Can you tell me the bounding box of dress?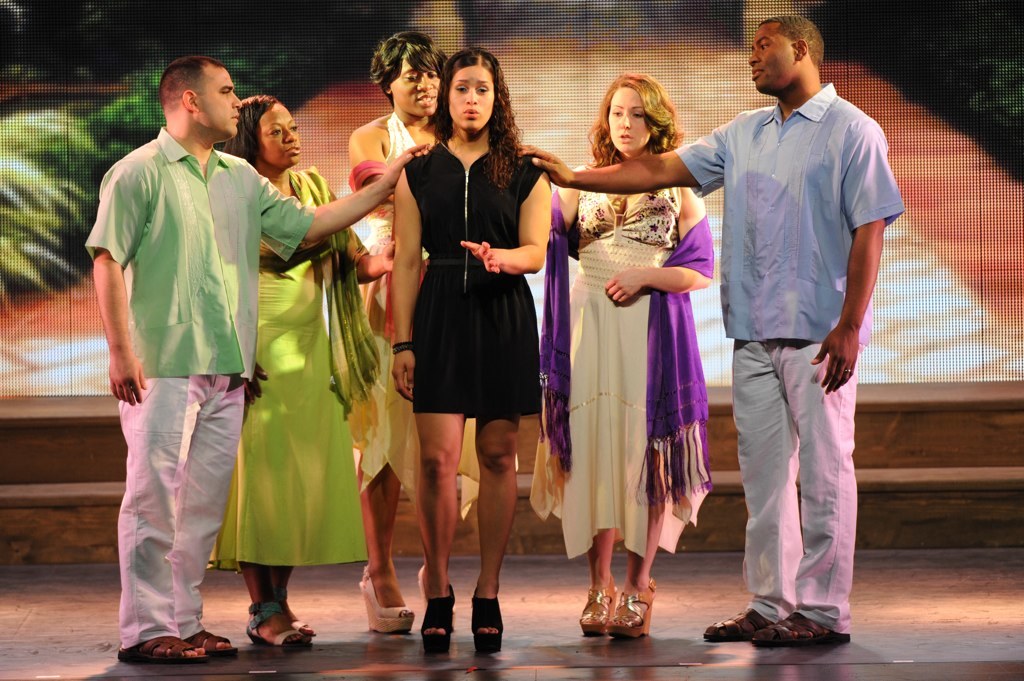
[202, 166, 368, 572].
